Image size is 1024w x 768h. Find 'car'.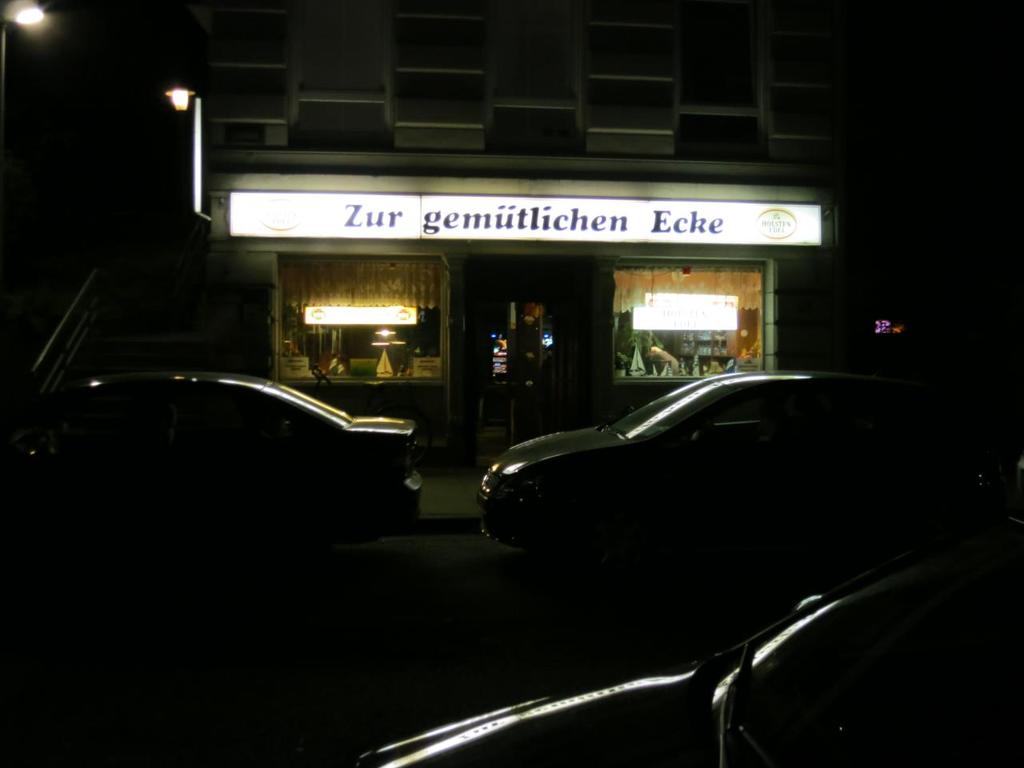
{"x1": 470, "y1": 370, "x2": 998, "y2": 584}.
